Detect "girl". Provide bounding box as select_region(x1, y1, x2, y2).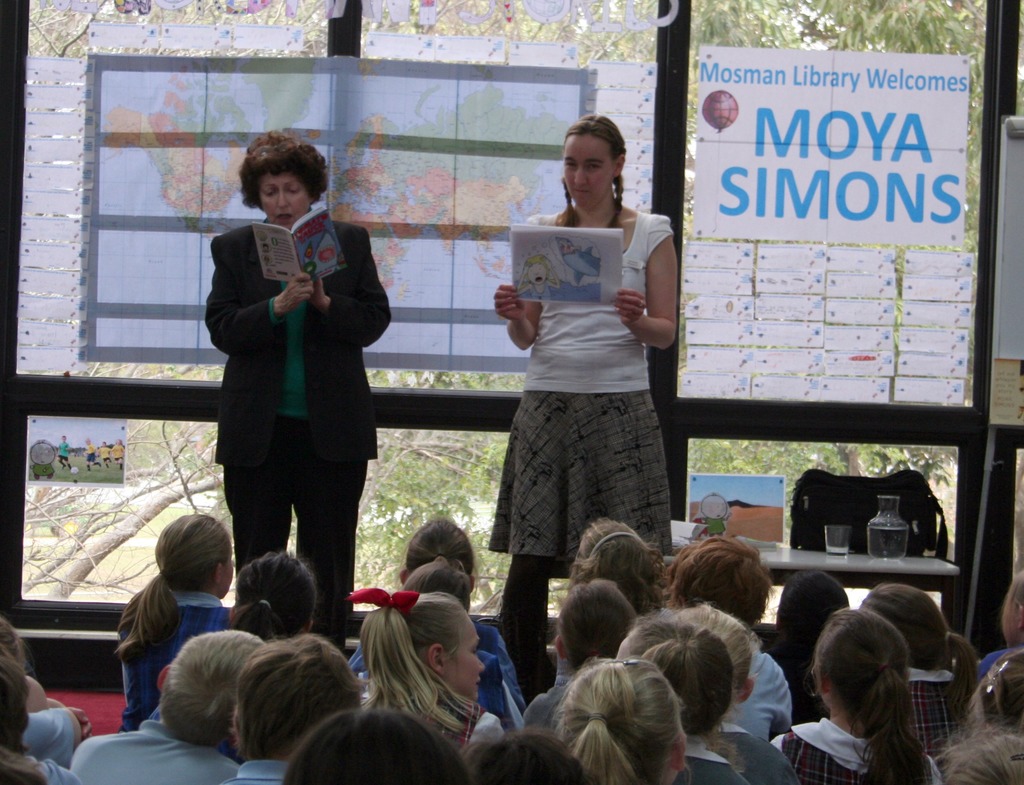
select_region(564, 512, 663, 624).
